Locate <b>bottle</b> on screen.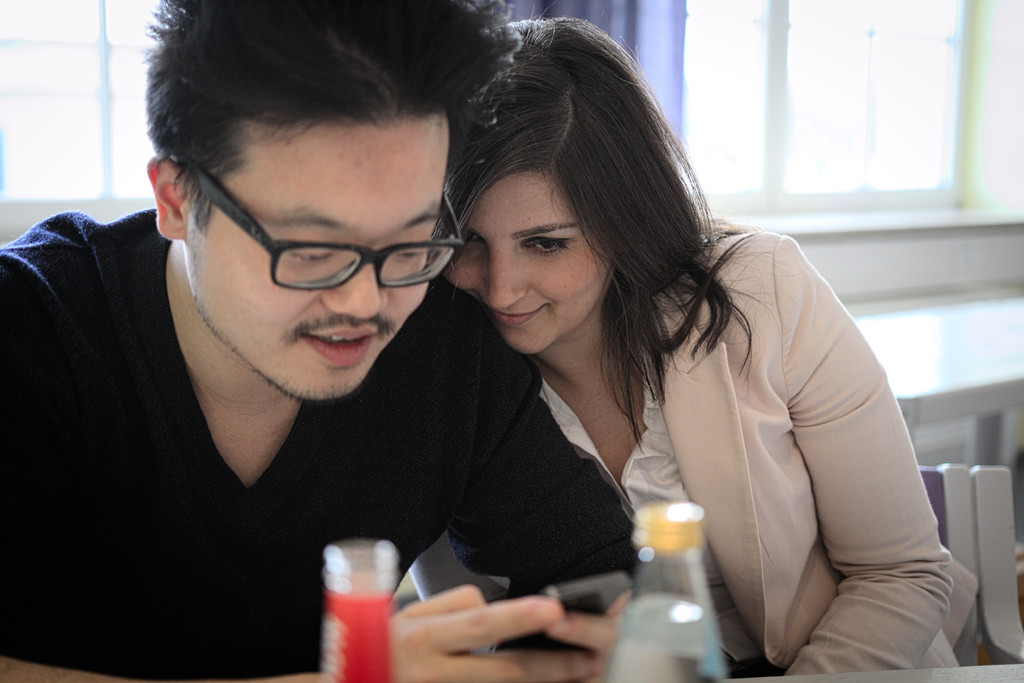
On screen at 611:494:742:682.
